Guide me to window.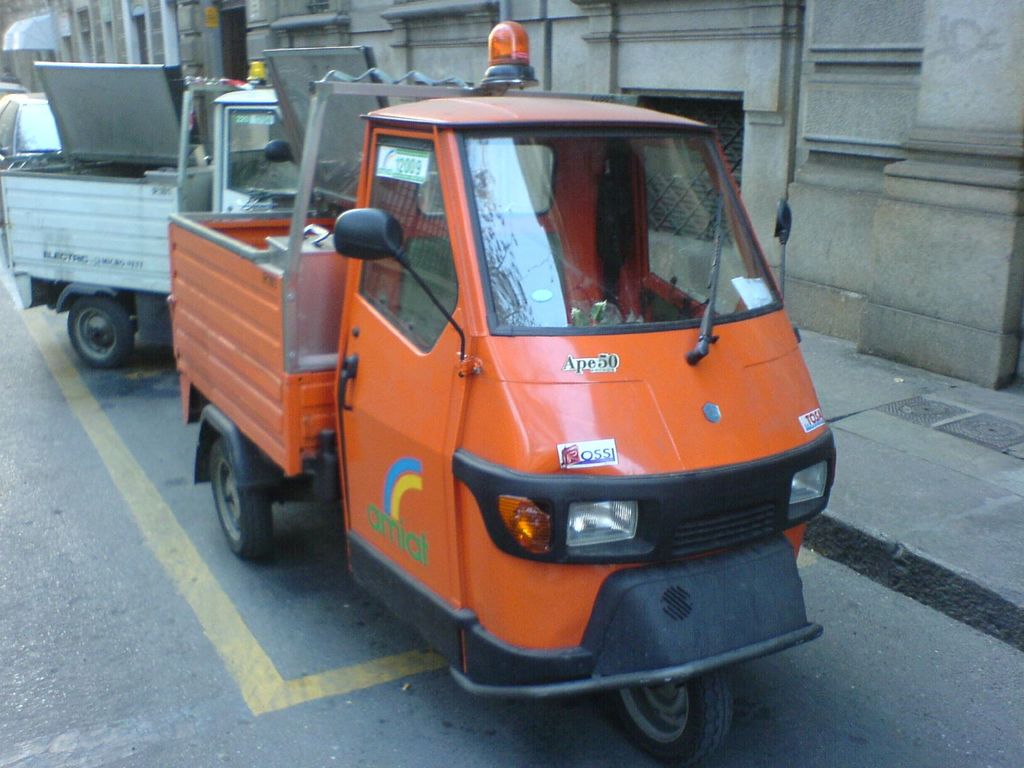
Guidance: box(221, 108, 307, 206).
